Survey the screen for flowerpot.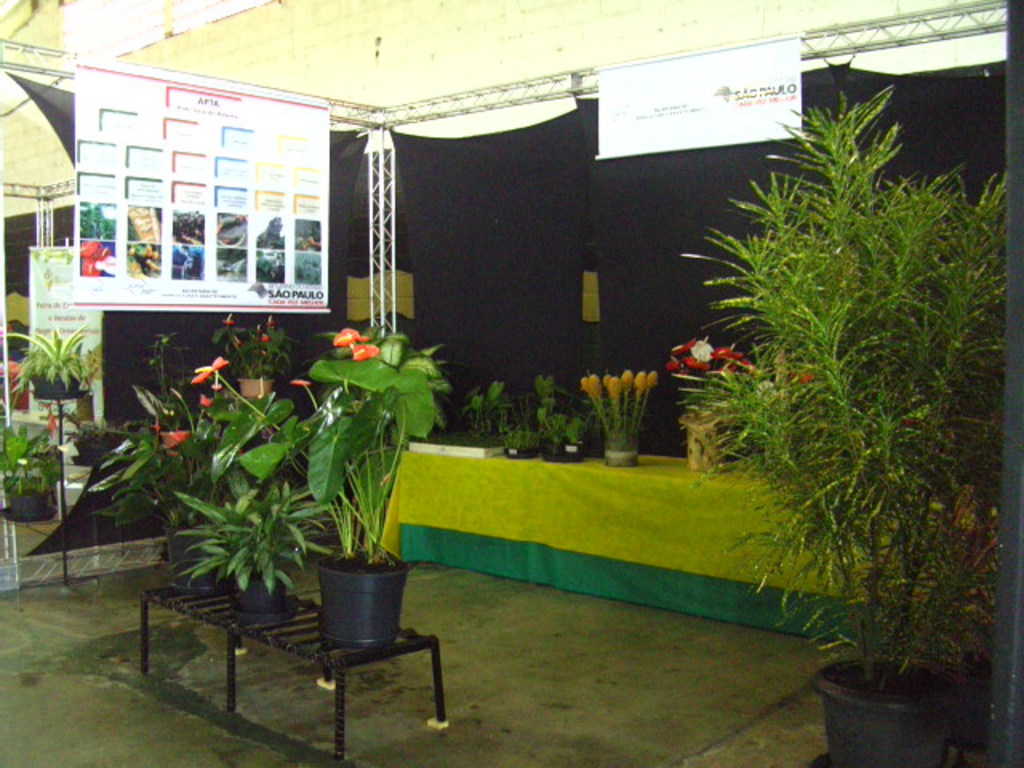
Survey found: Rect(227, 555, 294, 613).
